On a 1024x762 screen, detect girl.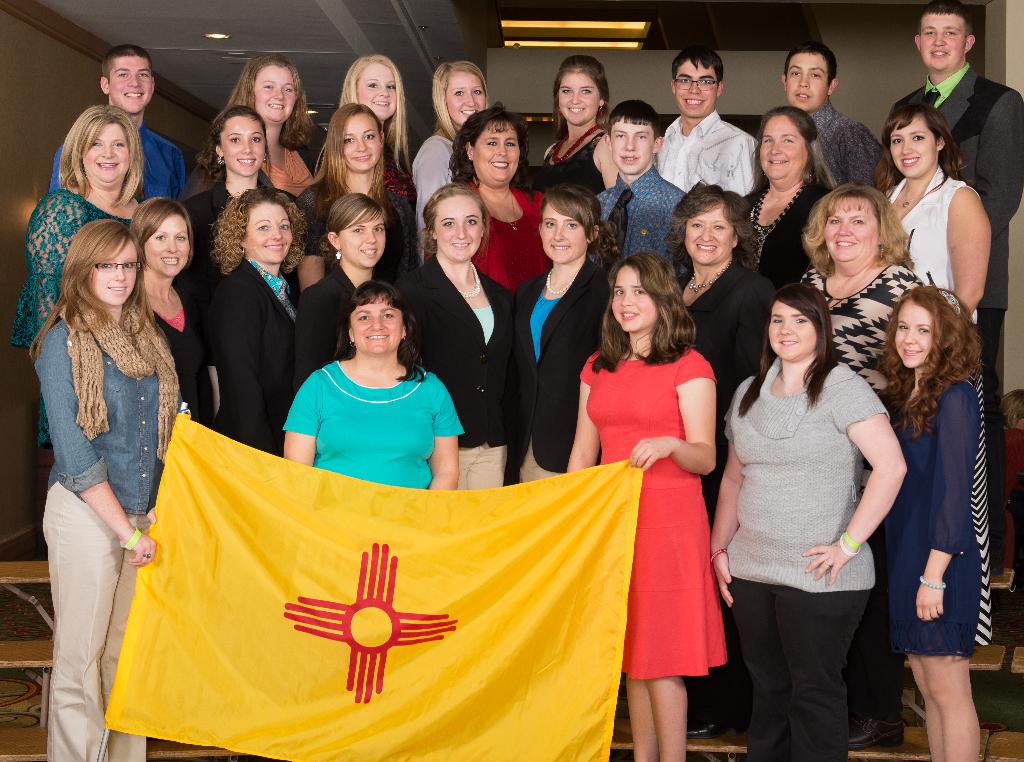
l=564, t=251, r=720, b=761.
